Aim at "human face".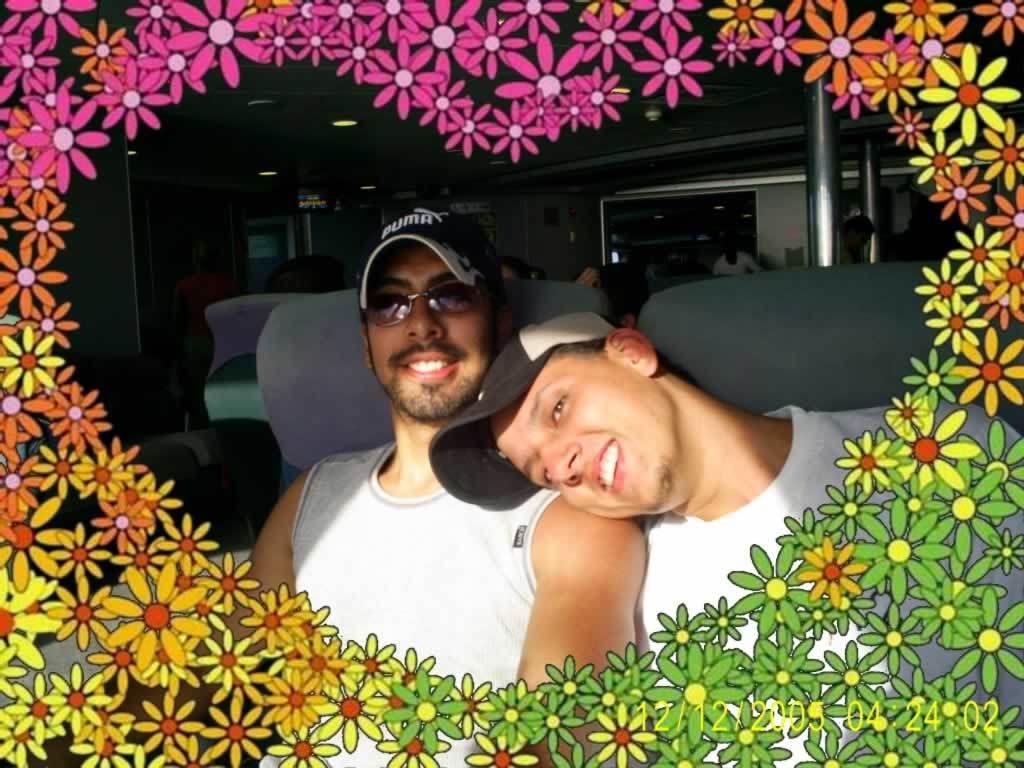
Aimed at {"left": 493, "top": 348, "right": 682, "bottom": 521}.
